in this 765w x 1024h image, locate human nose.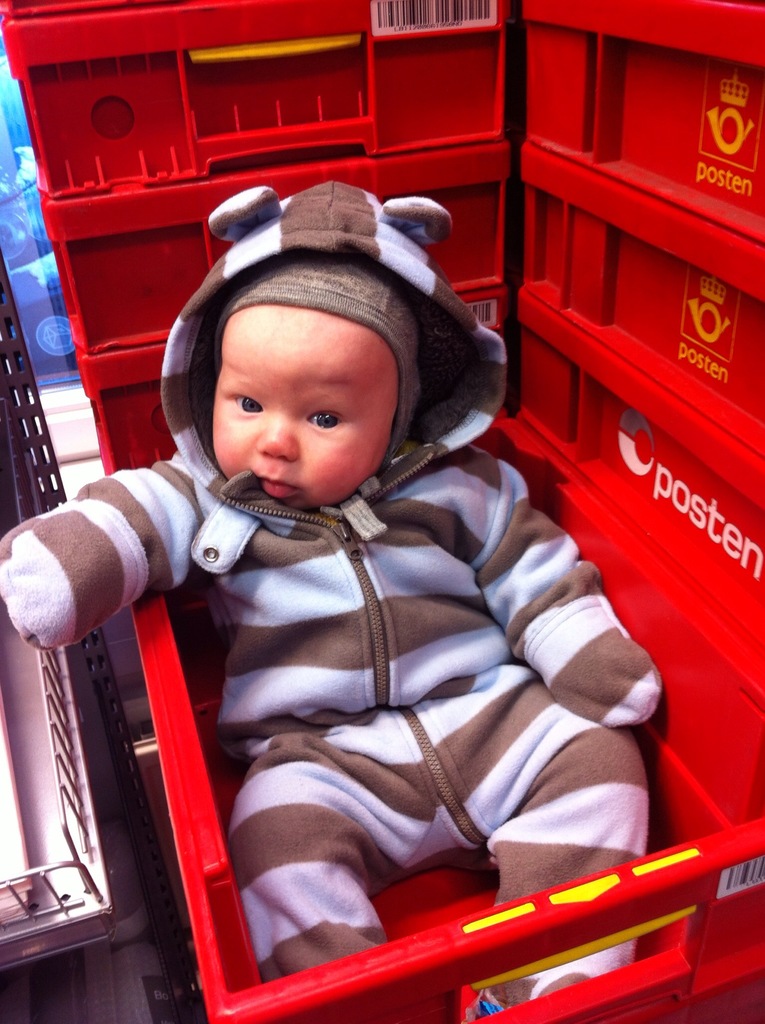
Bounding box: [x1=260, y1=408, x2=300, y2=461].
